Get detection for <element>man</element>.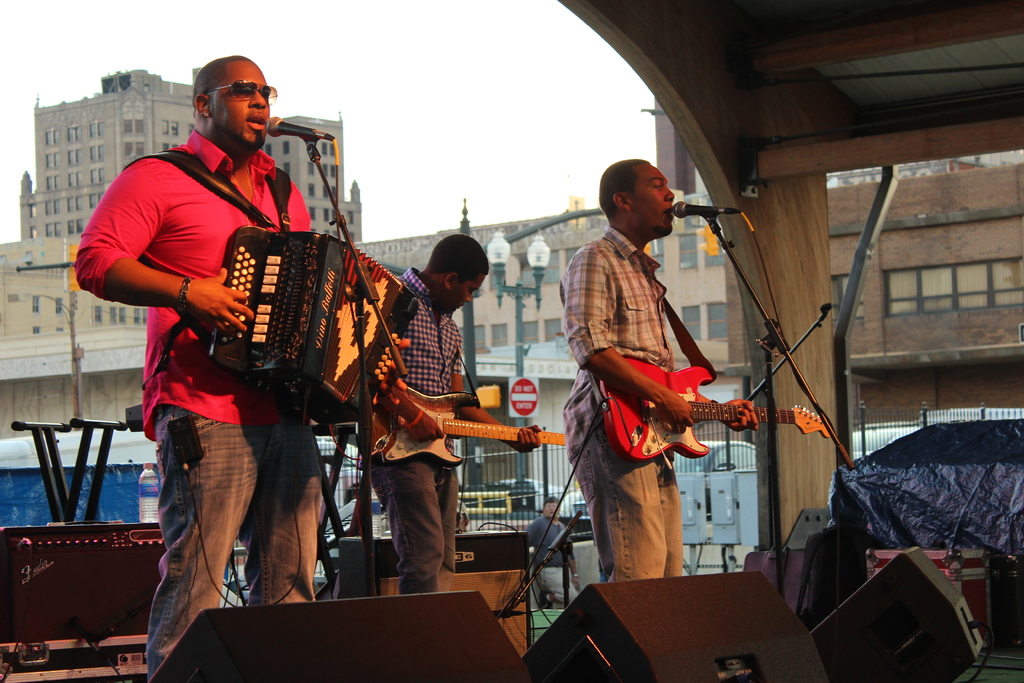
Detection: box=[357, 229, 543, 598].
